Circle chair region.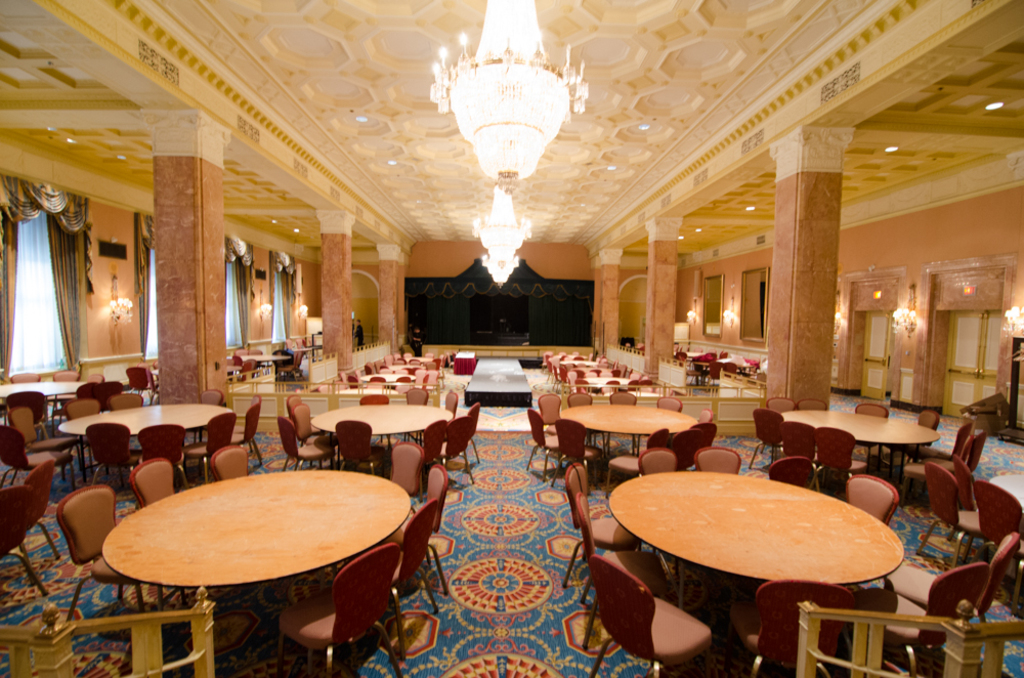
Region: 75:384:106:408.
